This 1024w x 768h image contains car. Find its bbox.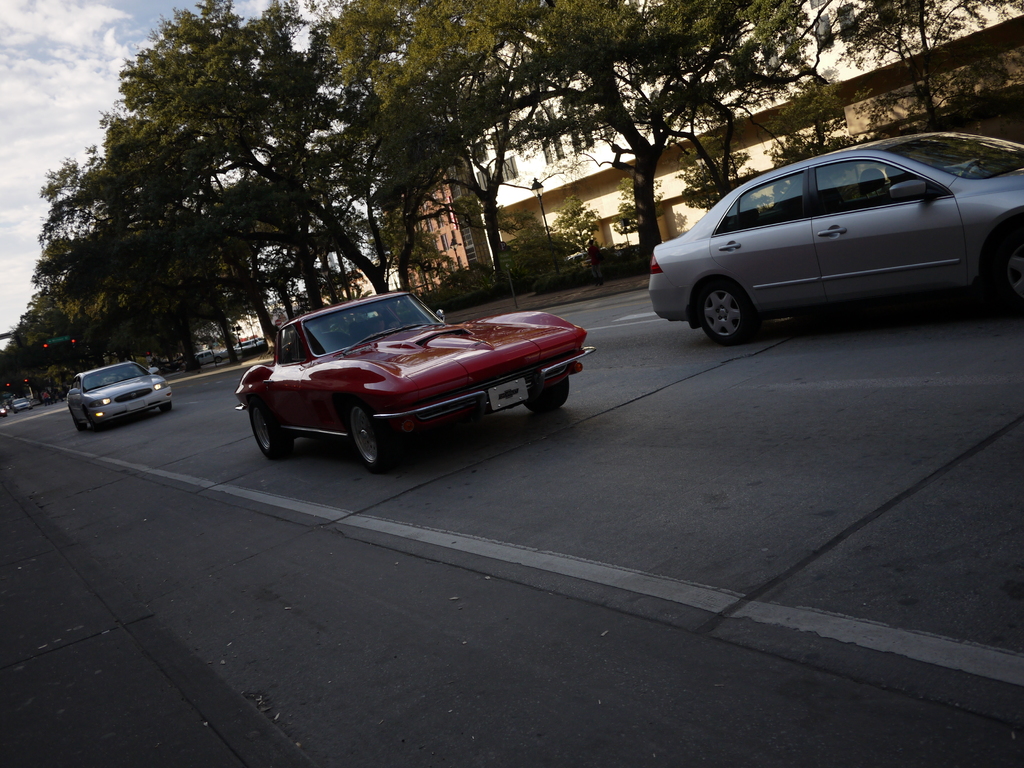
l=196, t=349, r=228, b=365.
